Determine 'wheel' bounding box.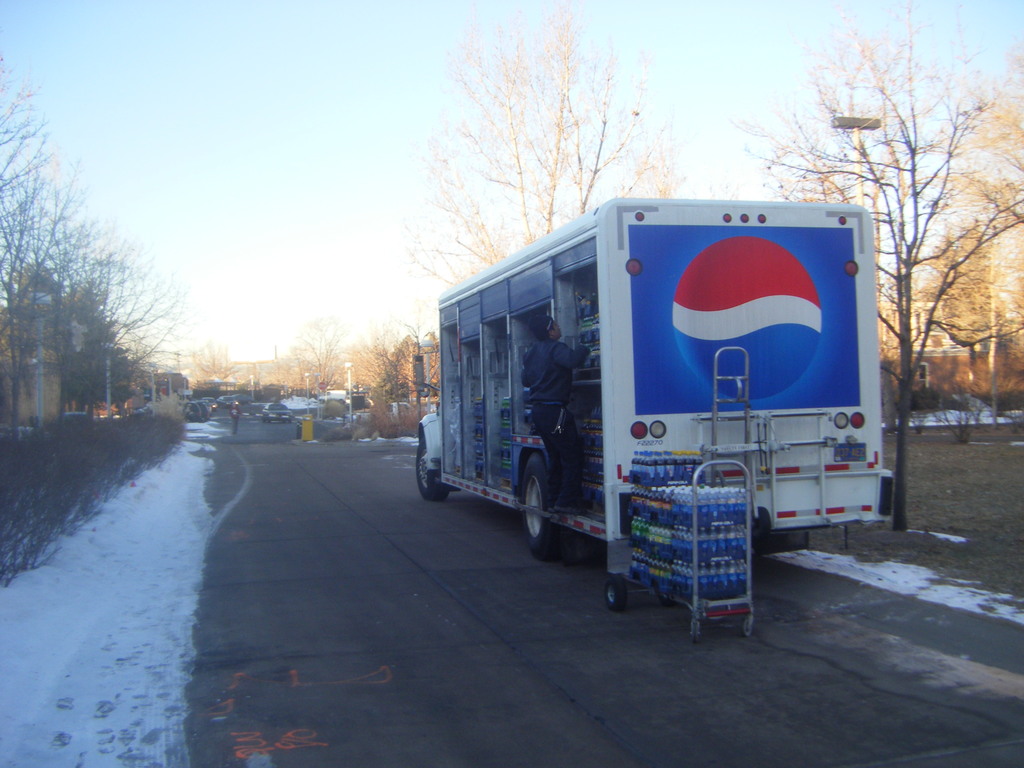
Determined: bbox=(415, 442, 448, 499).
